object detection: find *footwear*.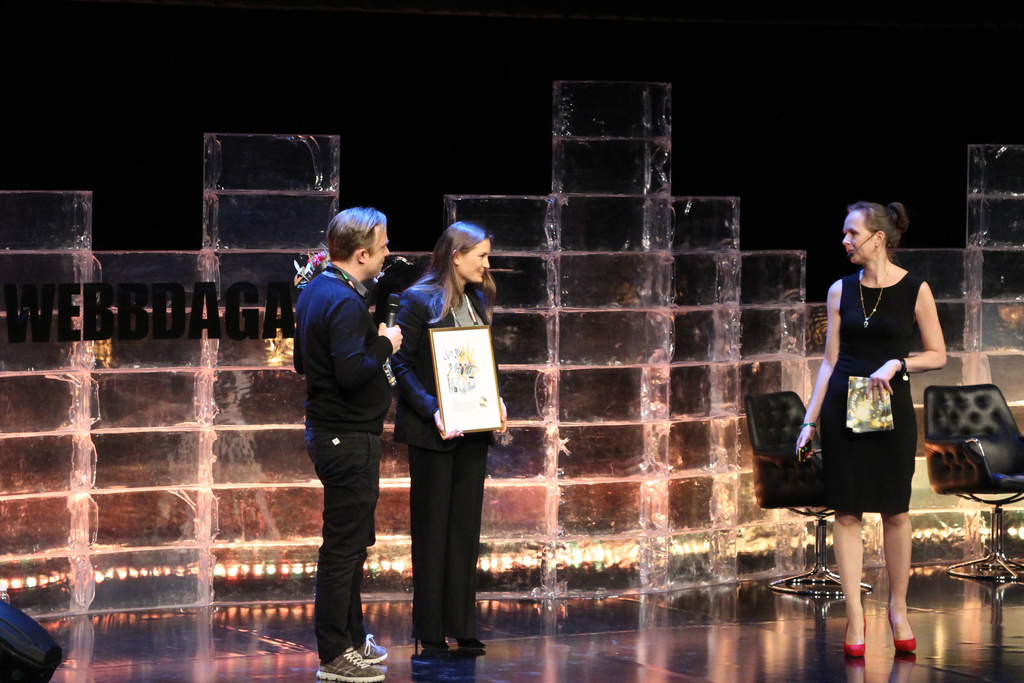
(x1=841, y1=605, x2=877, y2=657).
